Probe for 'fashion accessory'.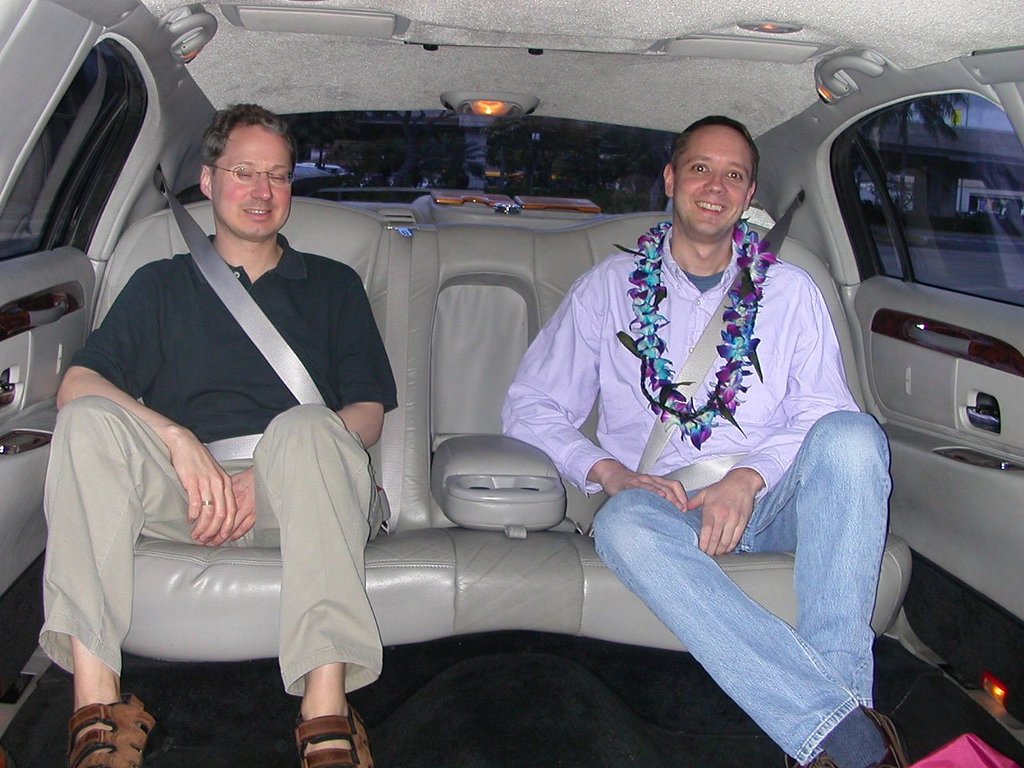
Probe result: [x1=822, y1=702, x2=906, y2=767].
